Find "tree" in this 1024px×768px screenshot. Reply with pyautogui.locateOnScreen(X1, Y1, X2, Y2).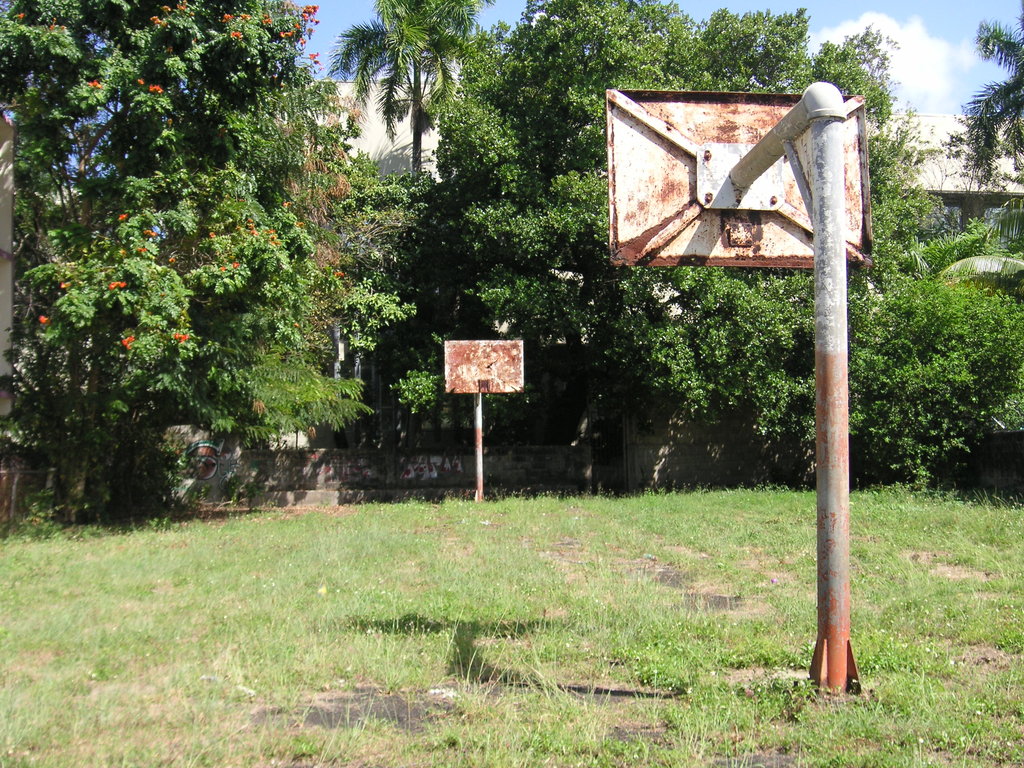
pyautogui.locateOnScreen(29, 31, 390, 522).
